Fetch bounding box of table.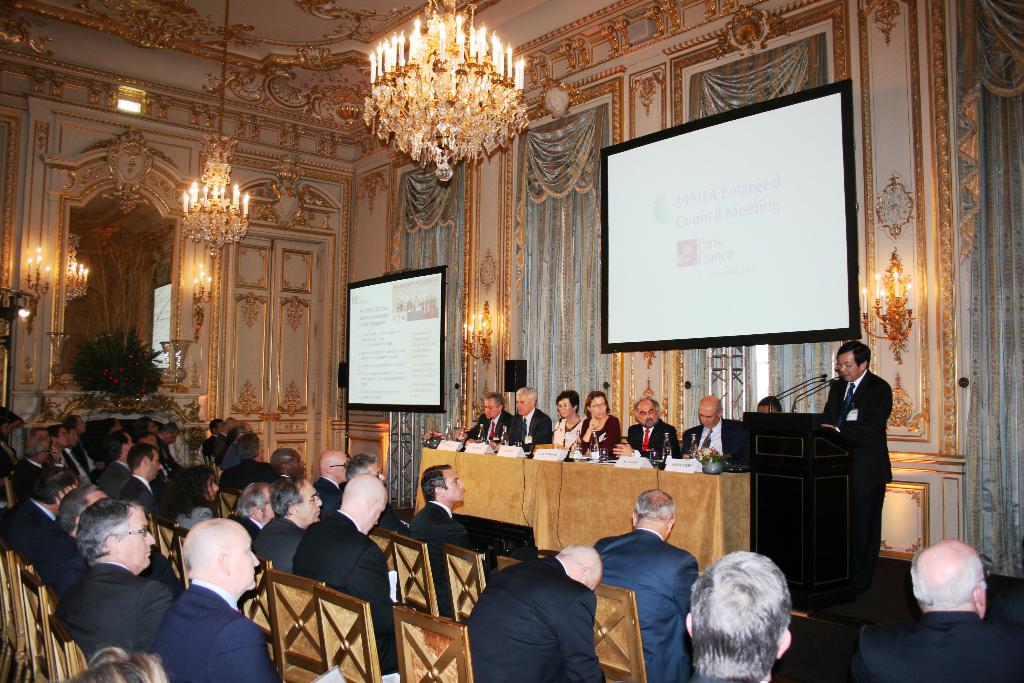
Bbox: x1=414, y1=445, x2=754, y2=575.
